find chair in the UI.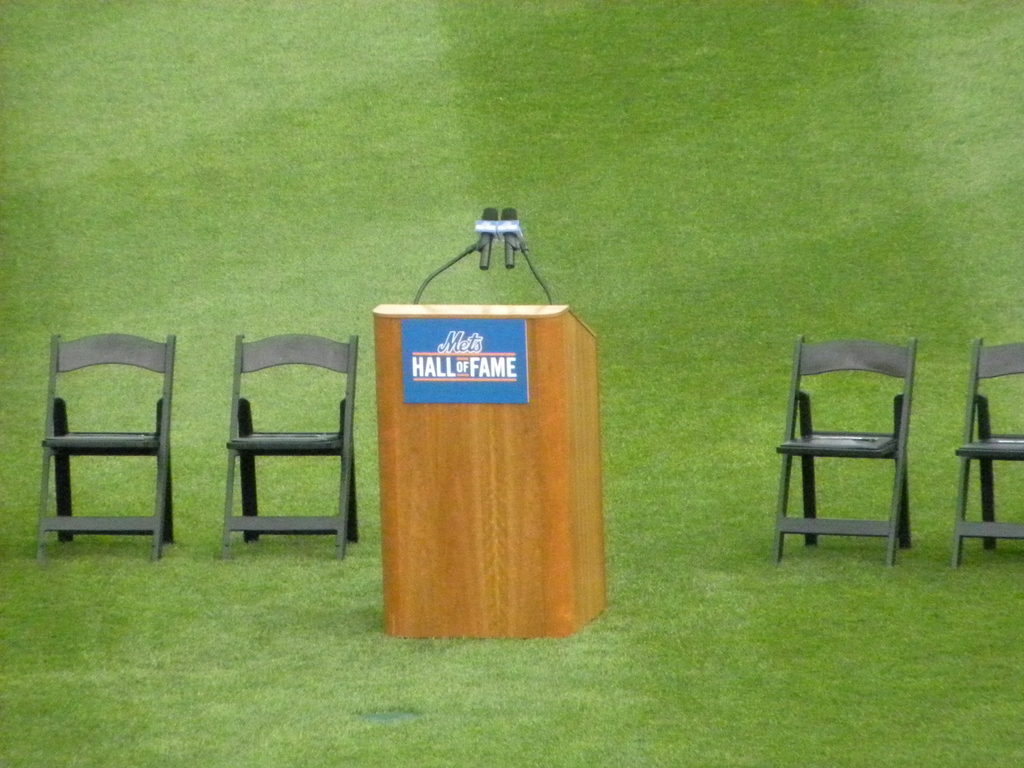
UI element at left=771, top=334, right=932, bottom=580.
